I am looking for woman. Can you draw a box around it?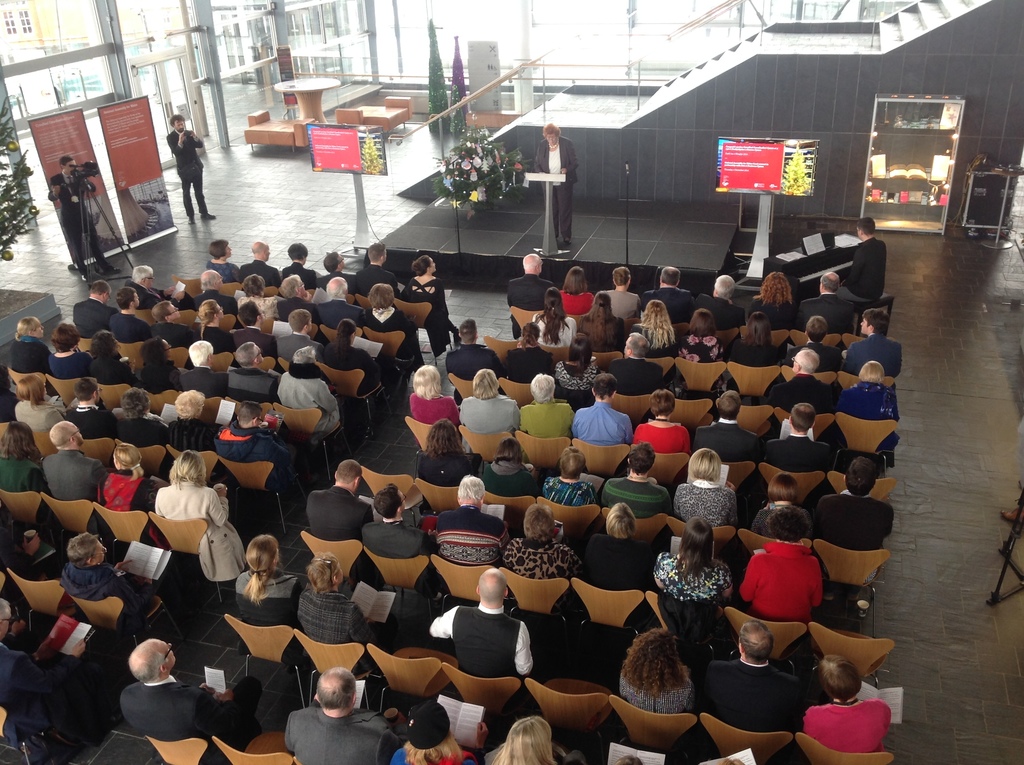
Sure, the bounding box is left=318, top=321, right=396, bottom=407.
